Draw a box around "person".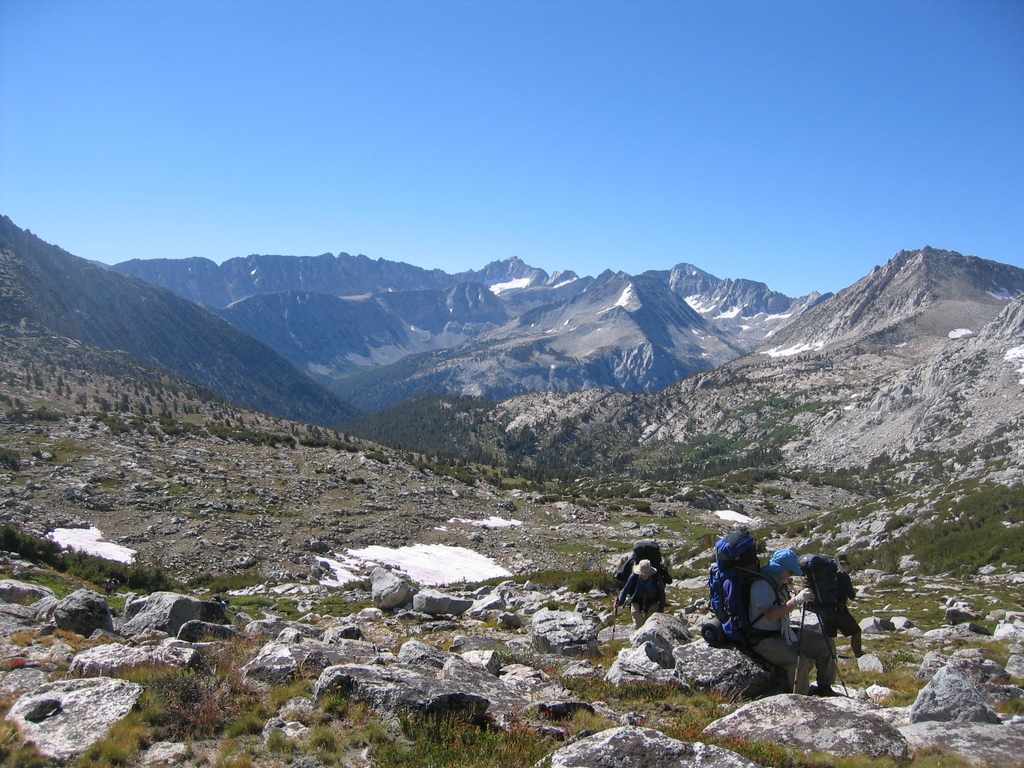
(618,543,673,623).
